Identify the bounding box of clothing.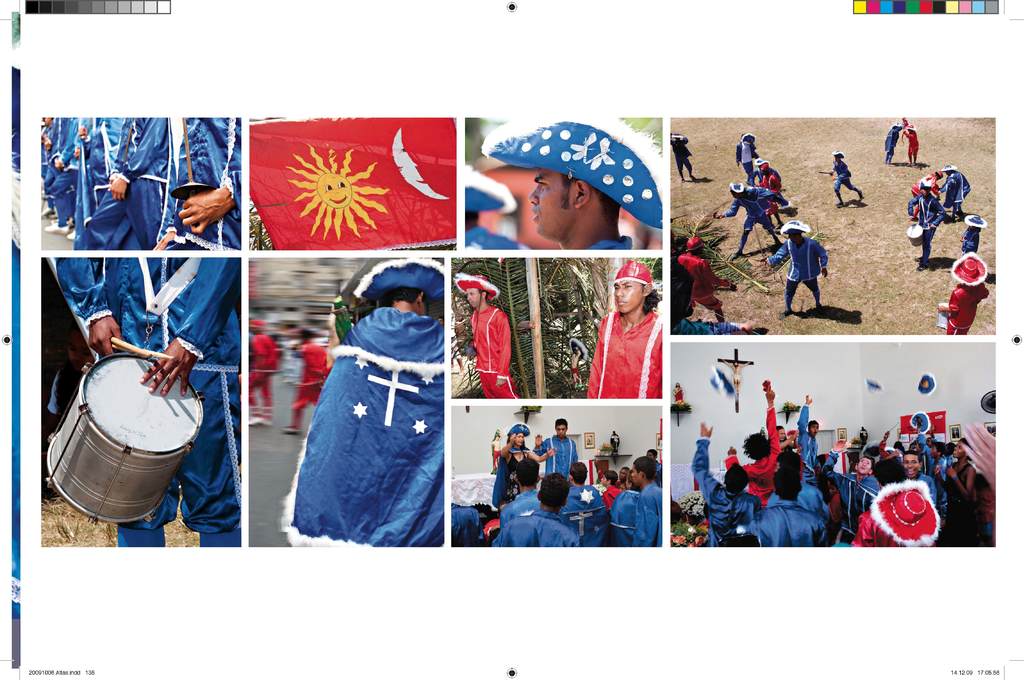
select_region(723, 364, 790, 505).
